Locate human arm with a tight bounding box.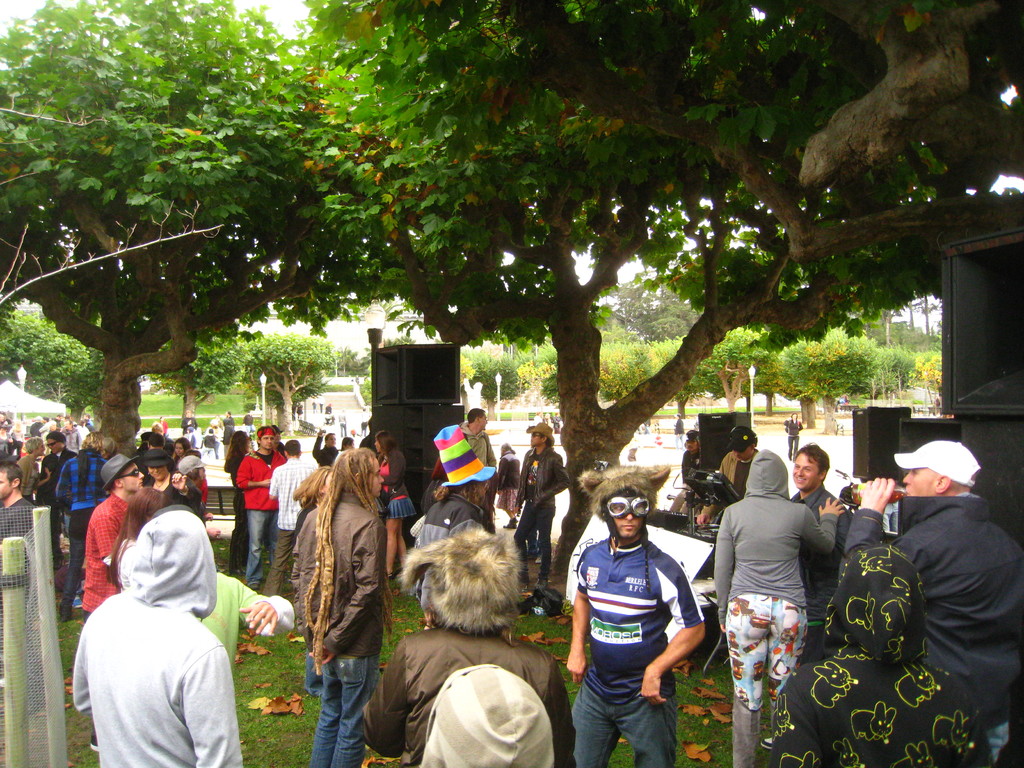
(left=267, top=466, right=281, bottom=502).
